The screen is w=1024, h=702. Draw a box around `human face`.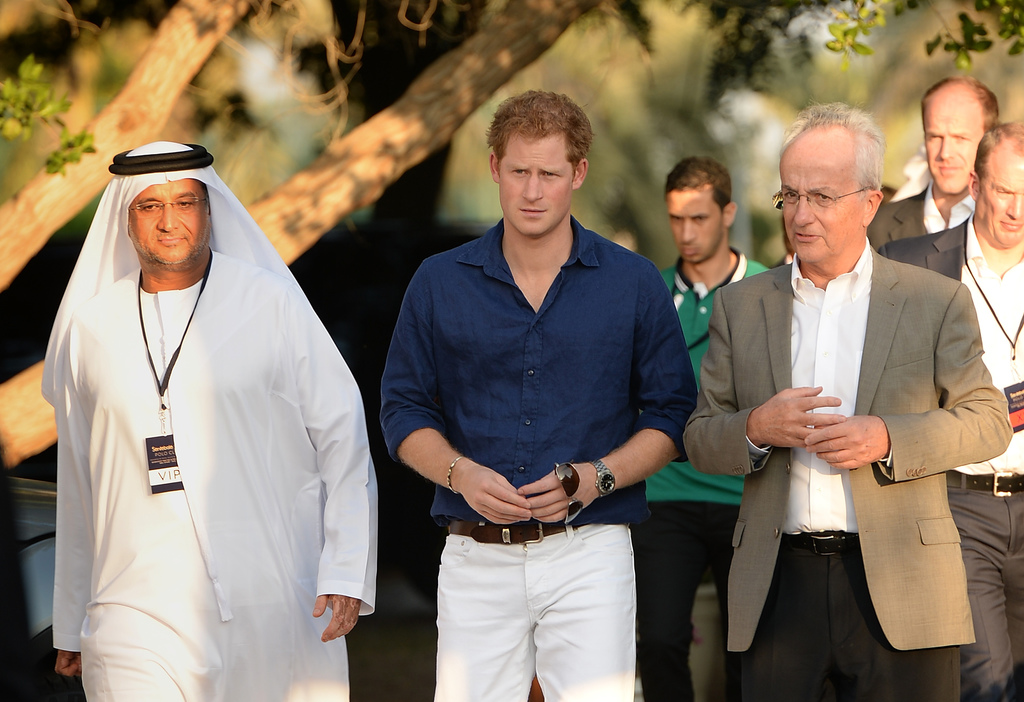
detection(500, 130, 573, 232).
